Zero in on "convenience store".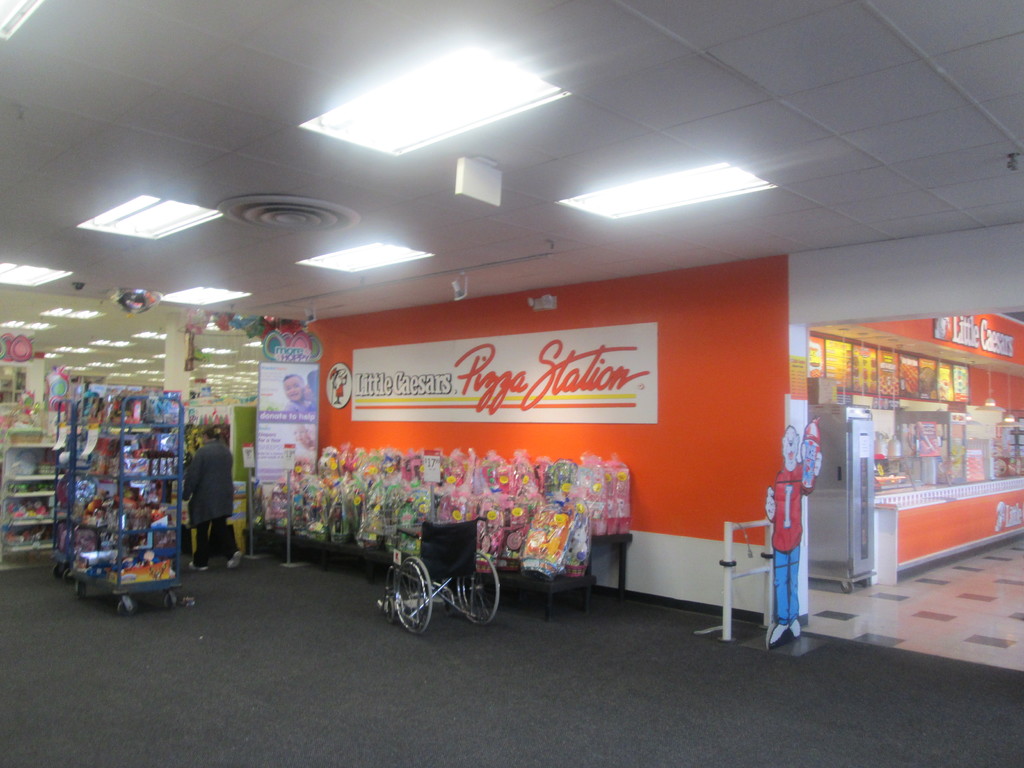
Zeroed in: locate(0, 0, 1023, 767).
